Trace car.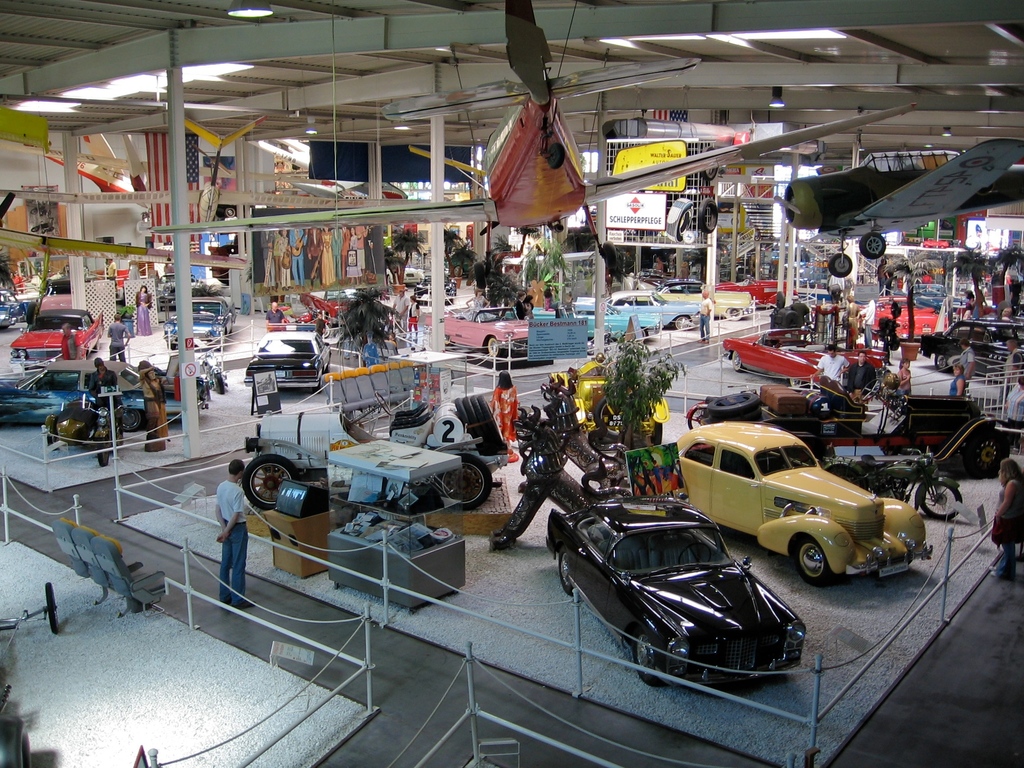
Traced to box=[0, 348, 189, 435].
